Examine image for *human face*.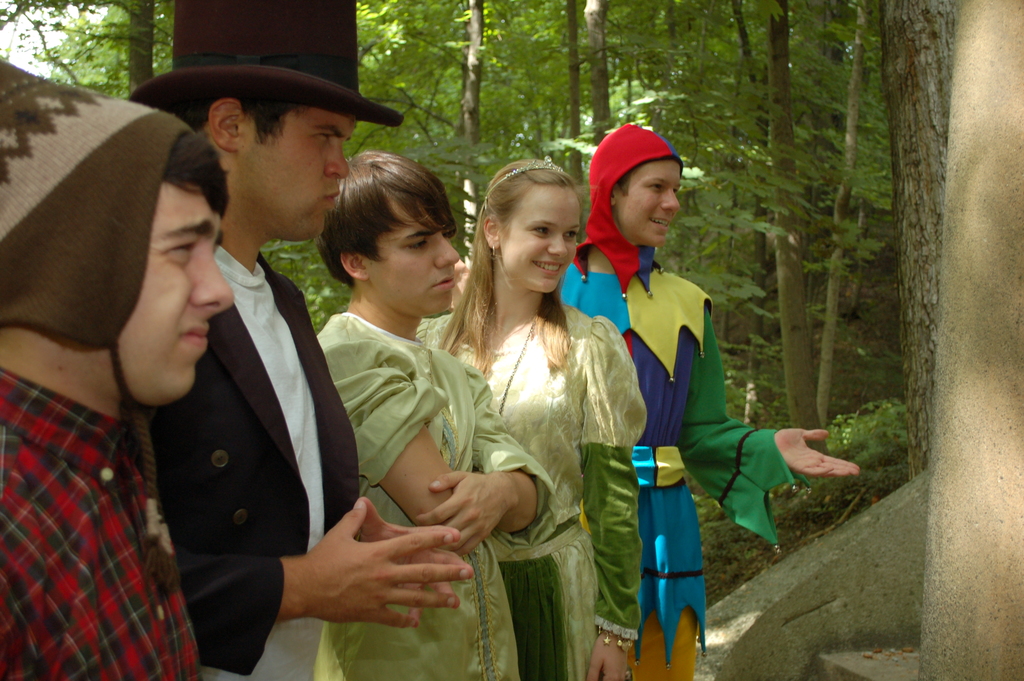
Examination result: (620,161,680,246).
